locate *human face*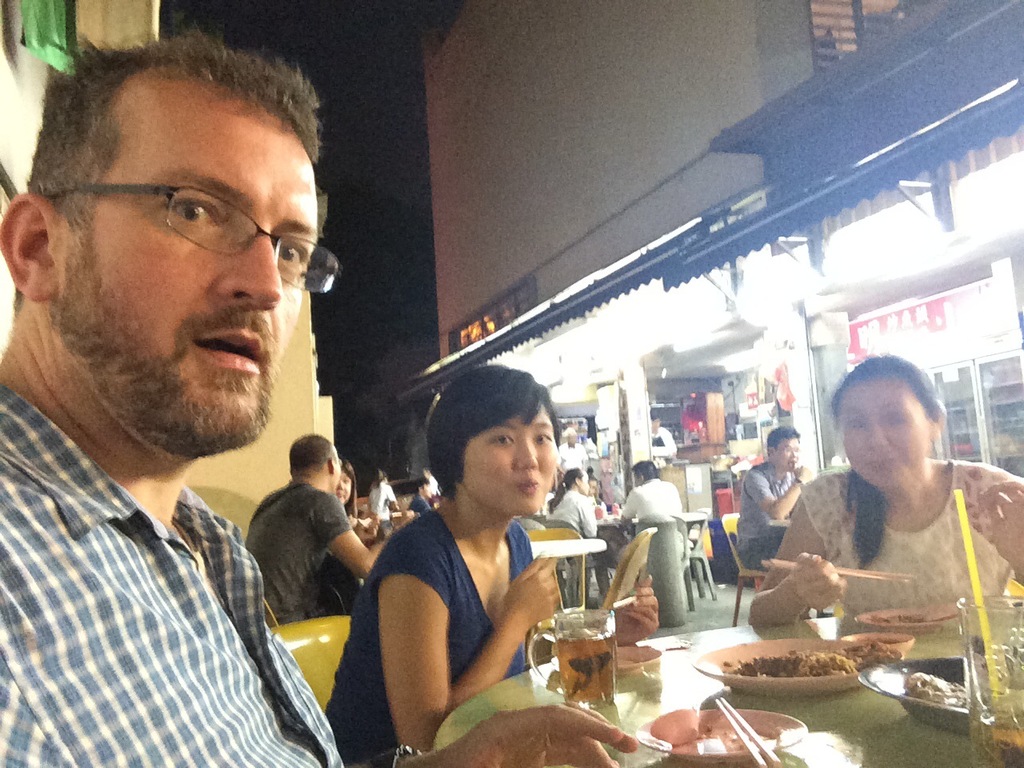
<box>430,391,565,529</box>
